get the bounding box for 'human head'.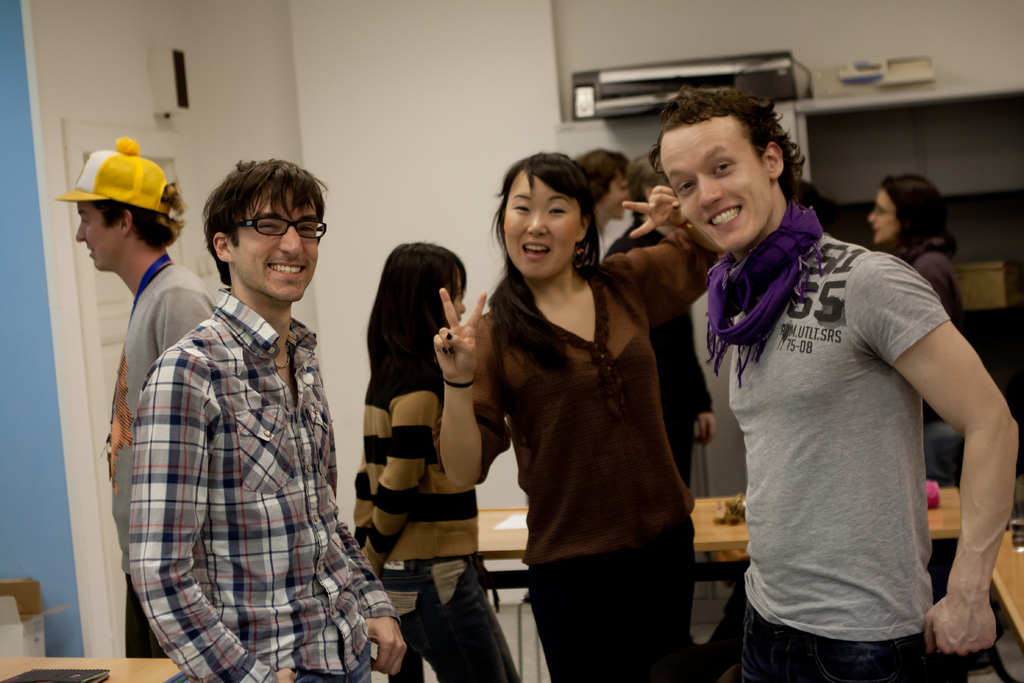
Rect(648, 84, 788, 247).
